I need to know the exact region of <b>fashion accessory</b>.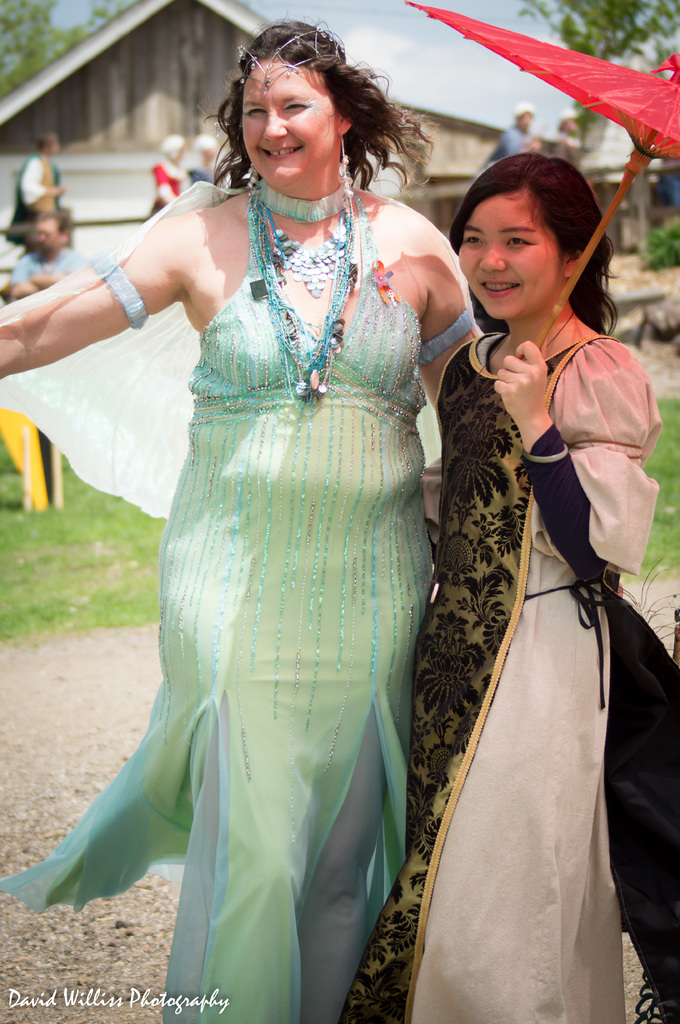
Region: pyautogui.locateOnScreen(89, 264, 152, 333).
